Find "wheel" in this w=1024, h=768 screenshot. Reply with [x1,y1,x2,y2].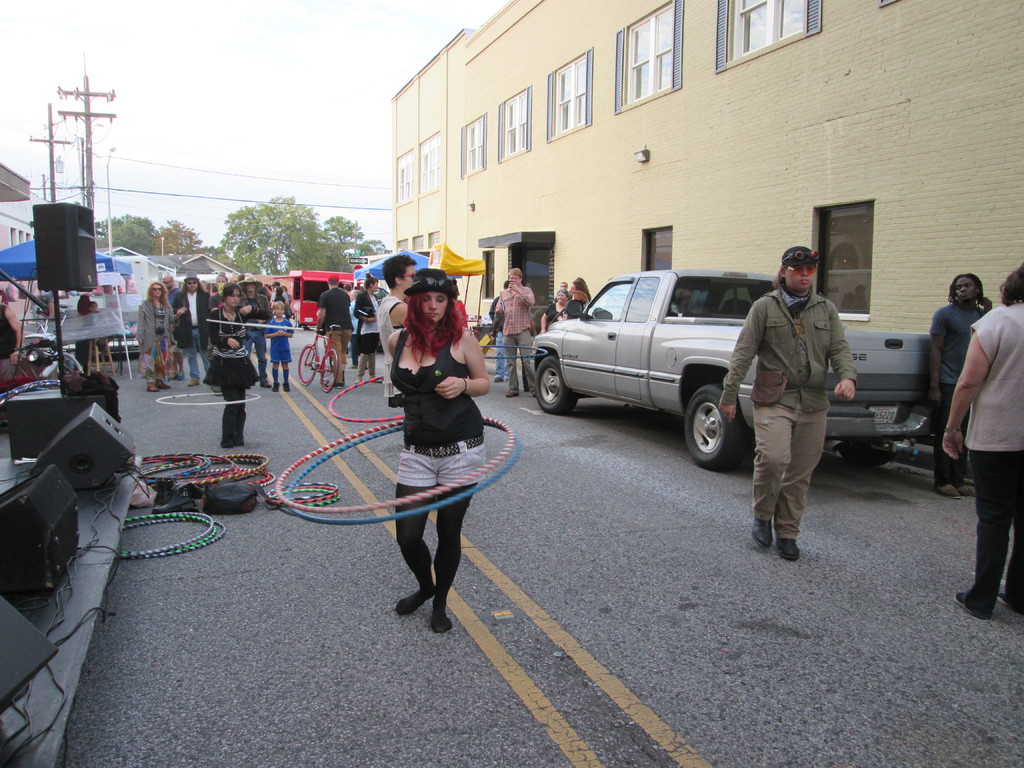
[685,378,749,474].
